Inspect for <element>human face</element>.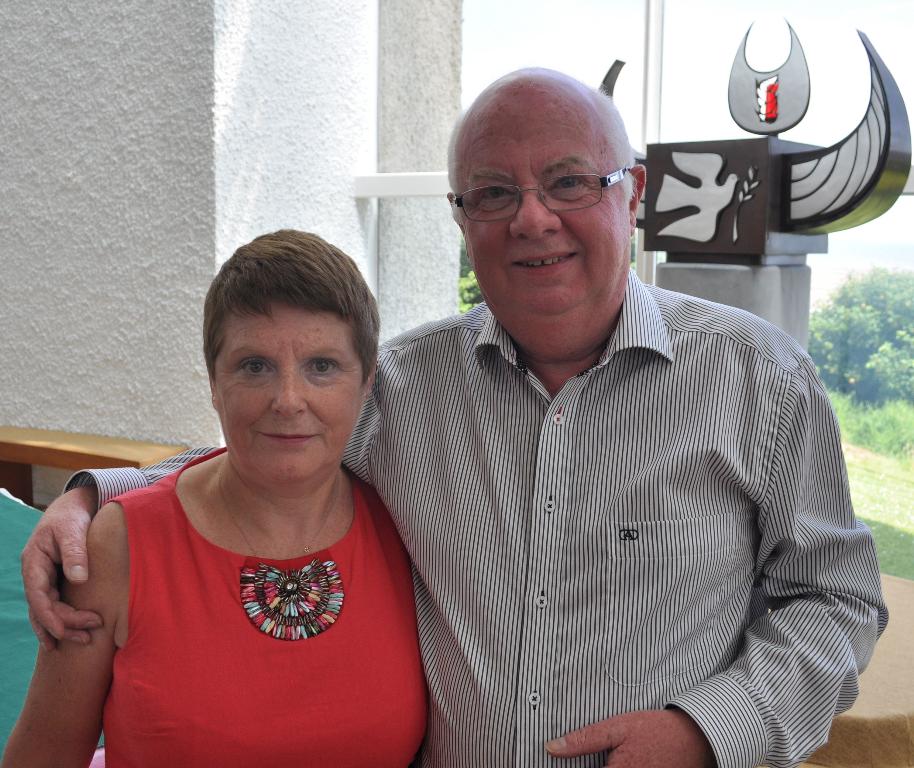
Inspection: Rect(455, 123, 632, 317).
